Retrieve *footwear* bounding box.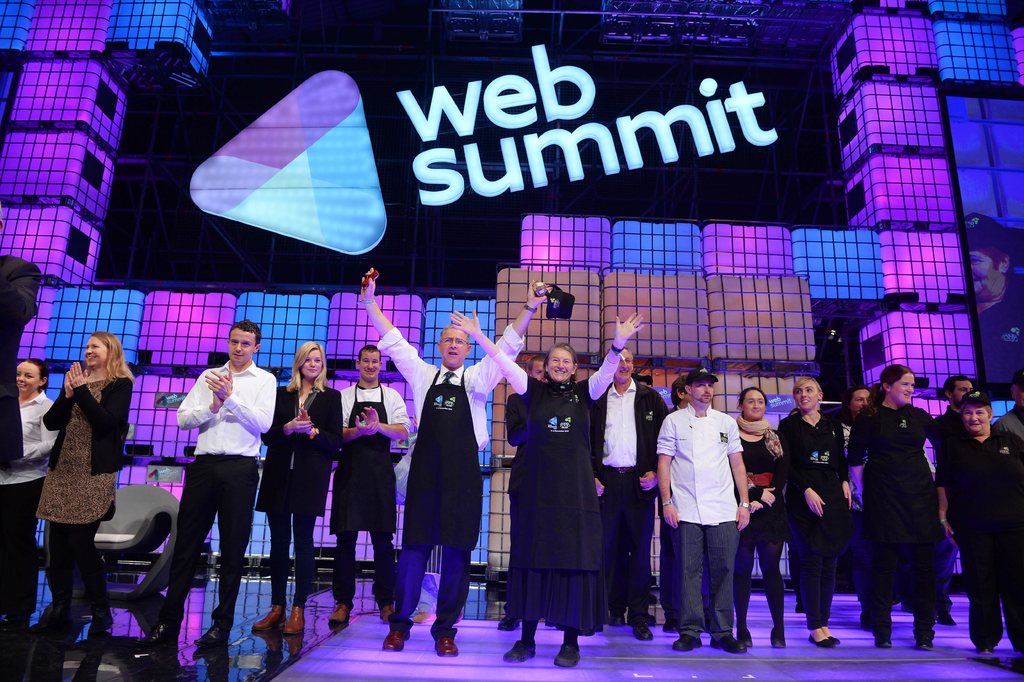
Bounding box: {"x1": 379, "y1": 608, "x2": 396, "y2": 619}.
